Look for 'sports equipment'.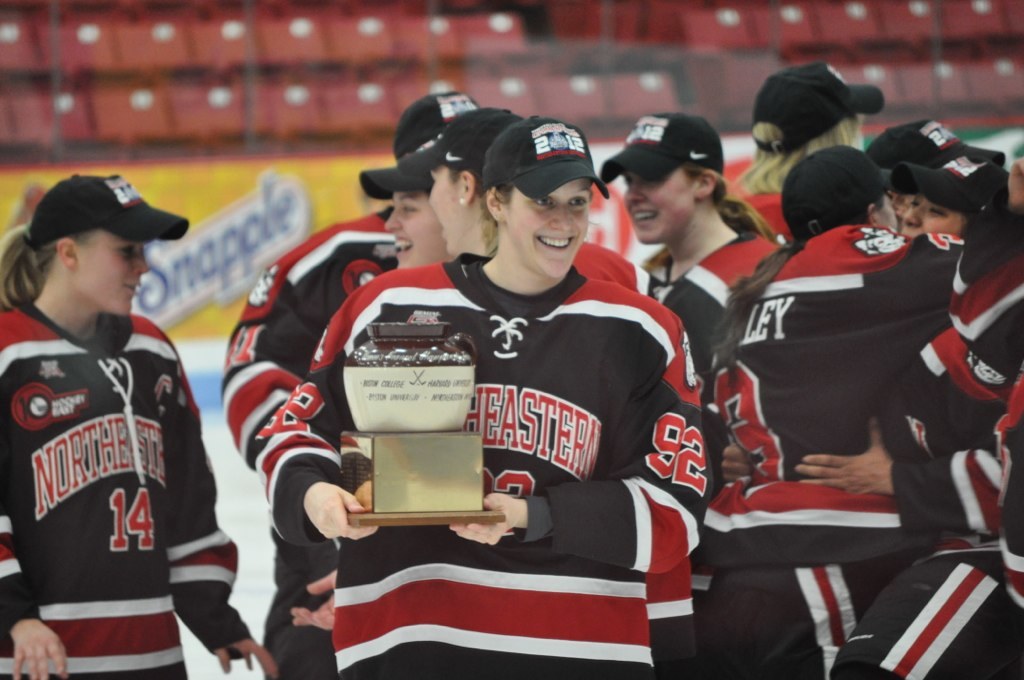
Found: 0/296/255/679.
